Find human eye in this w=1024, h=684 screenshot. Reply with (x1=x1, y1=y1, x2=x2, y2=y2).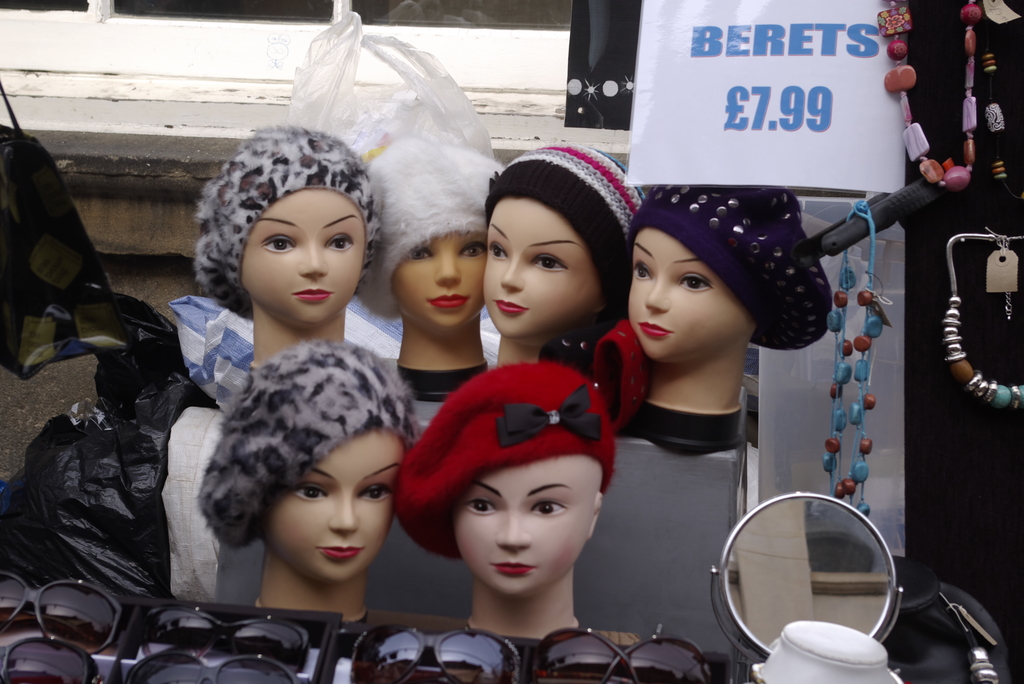
(x1=408, y1=243, x2=434, y2=263).
